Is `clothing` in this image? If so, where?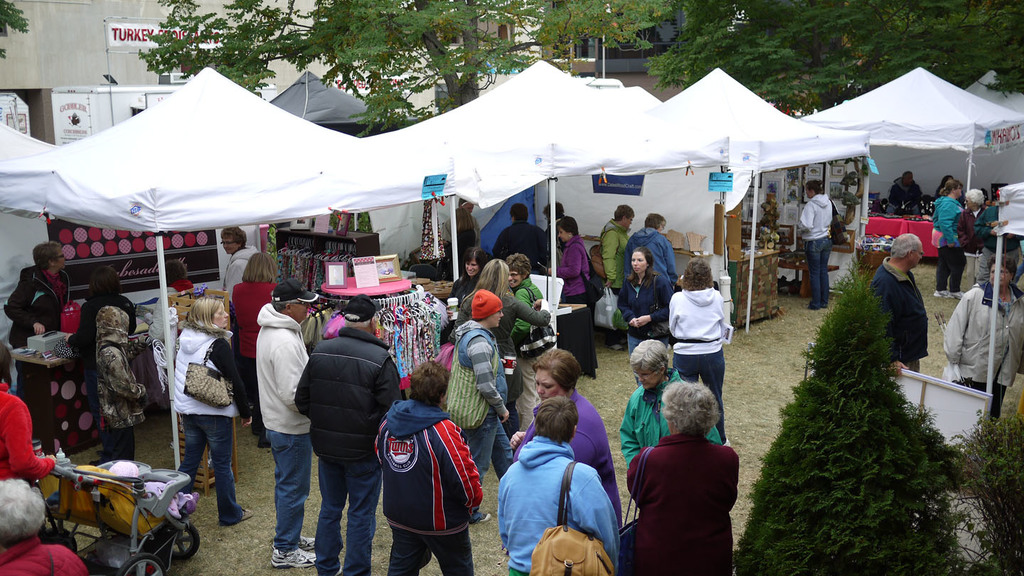
Yes, at box=[452, 272, 479, 322].
